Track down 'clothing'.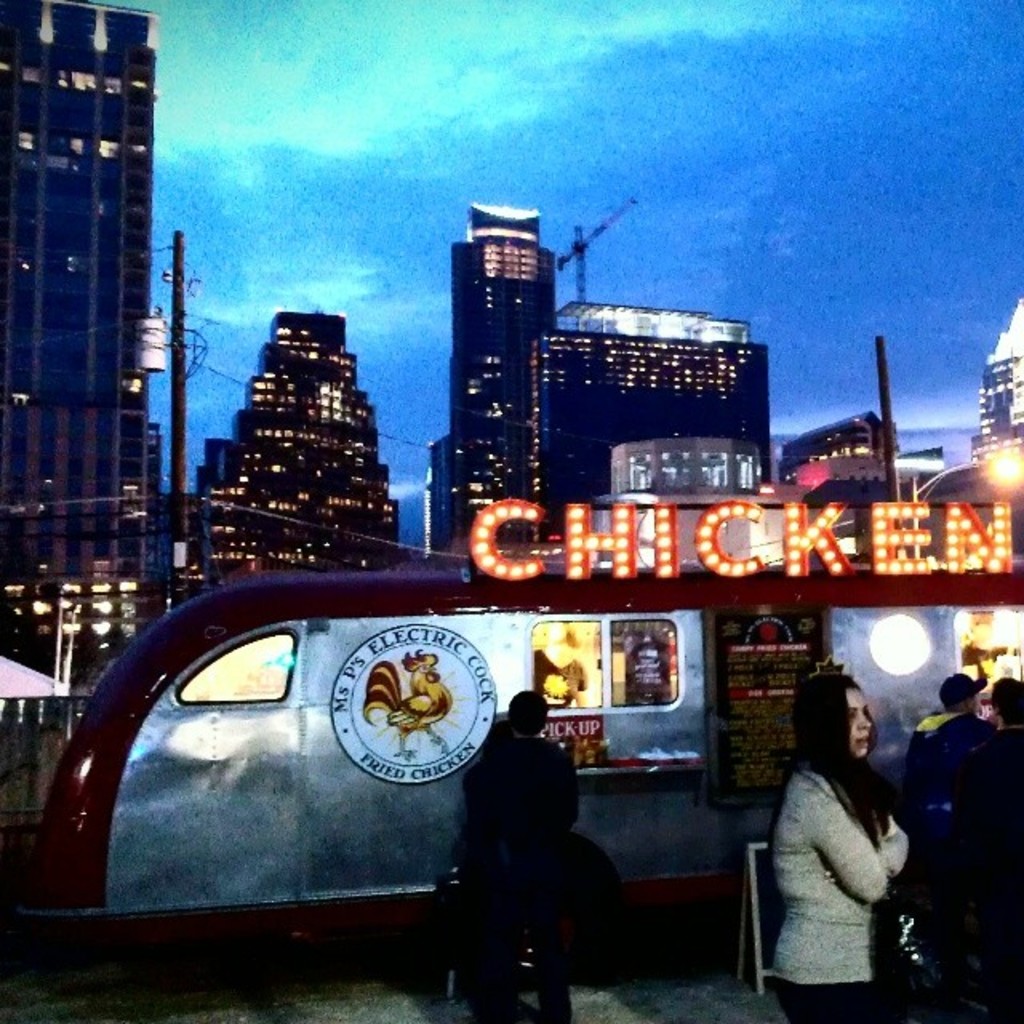
Tracked to 893/694/978/851.
